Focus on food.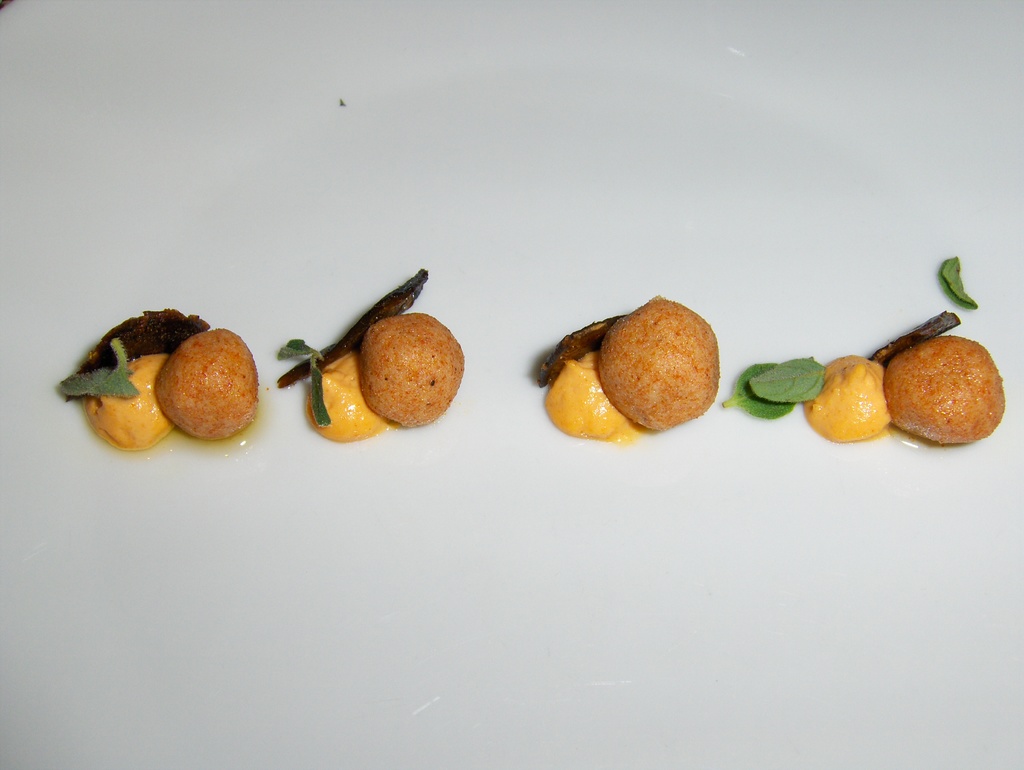
Focused at <box>154,323,260,443</box>.
